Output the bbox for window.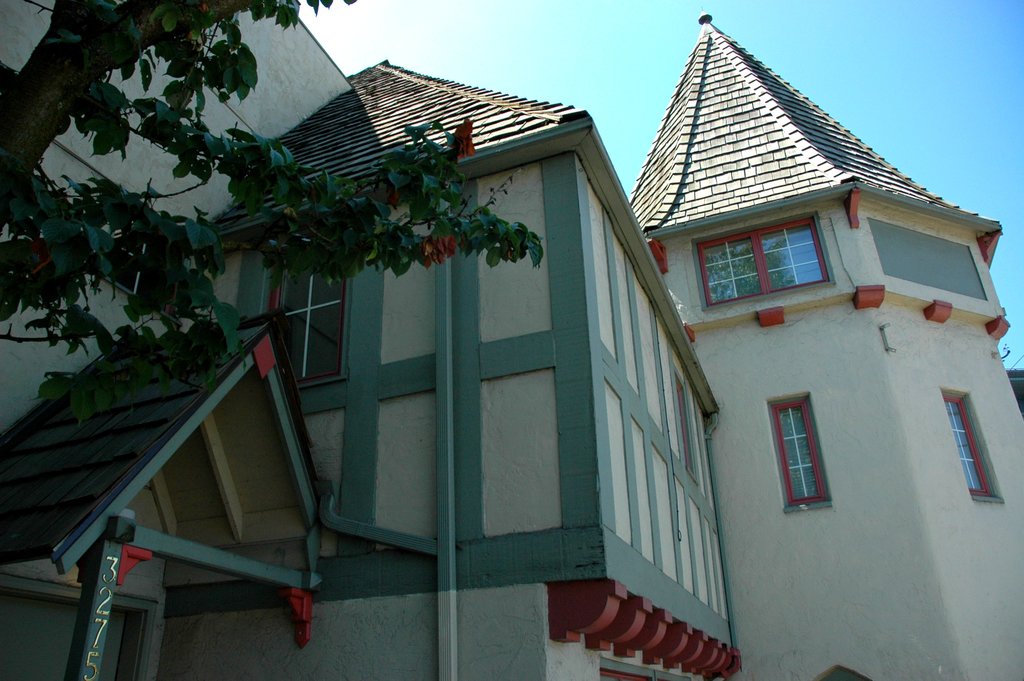
region(935, 386, 1002, 503).
